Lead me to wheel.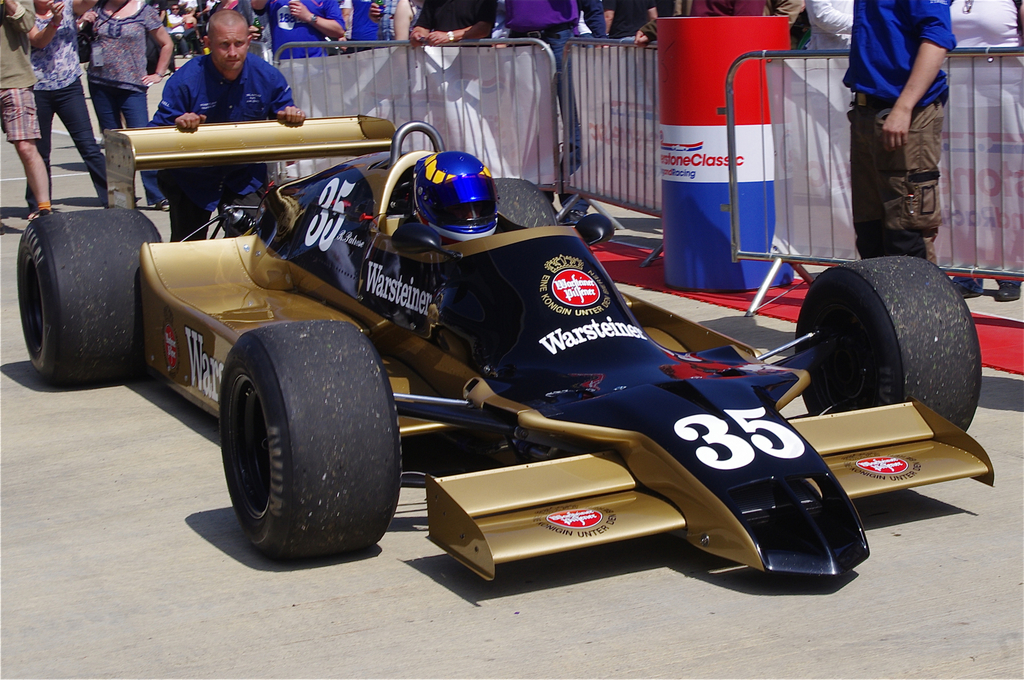
Lead to 209:322:385:561.
